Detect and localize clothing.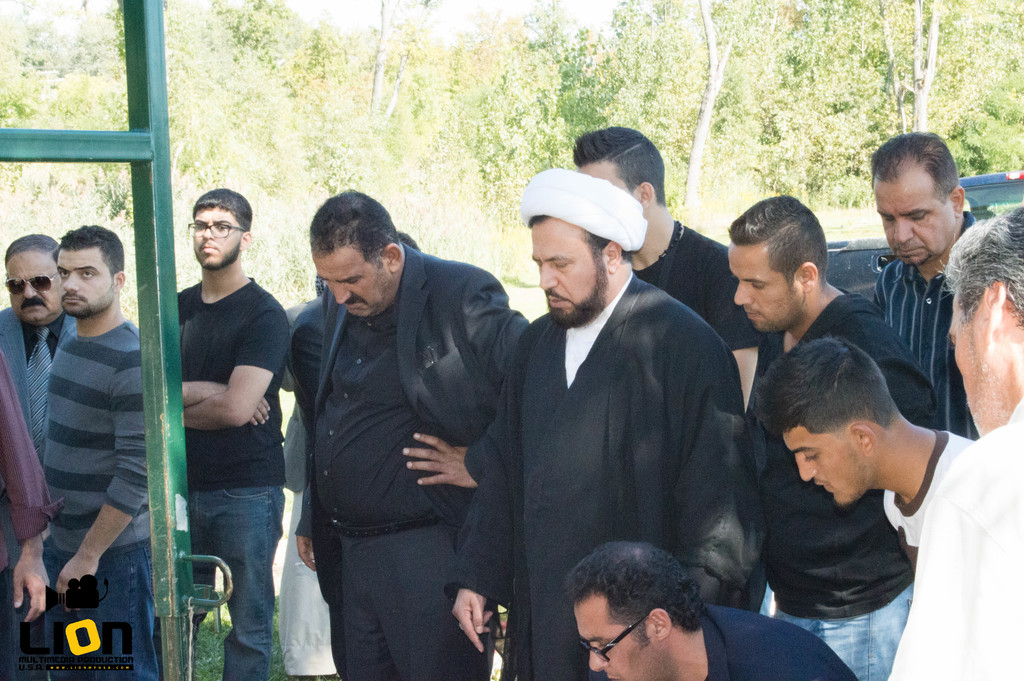
Localized at (289, 247, 513, 678).
